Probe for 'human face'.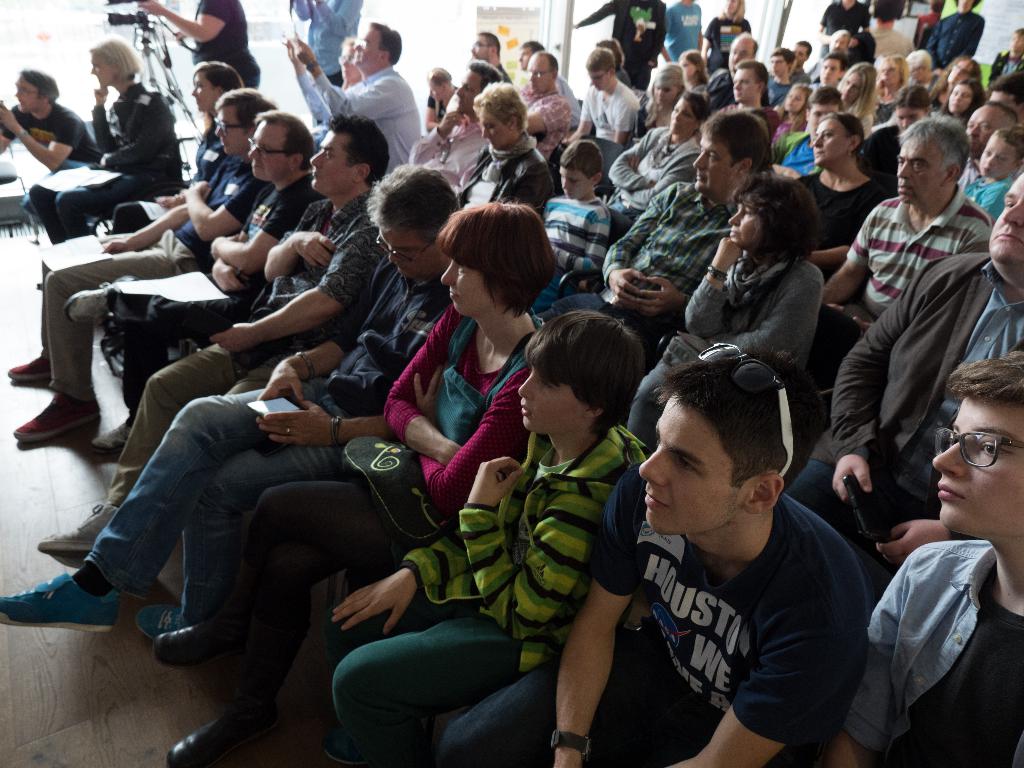
Probe result: crop(475, 32, 491, 65).
